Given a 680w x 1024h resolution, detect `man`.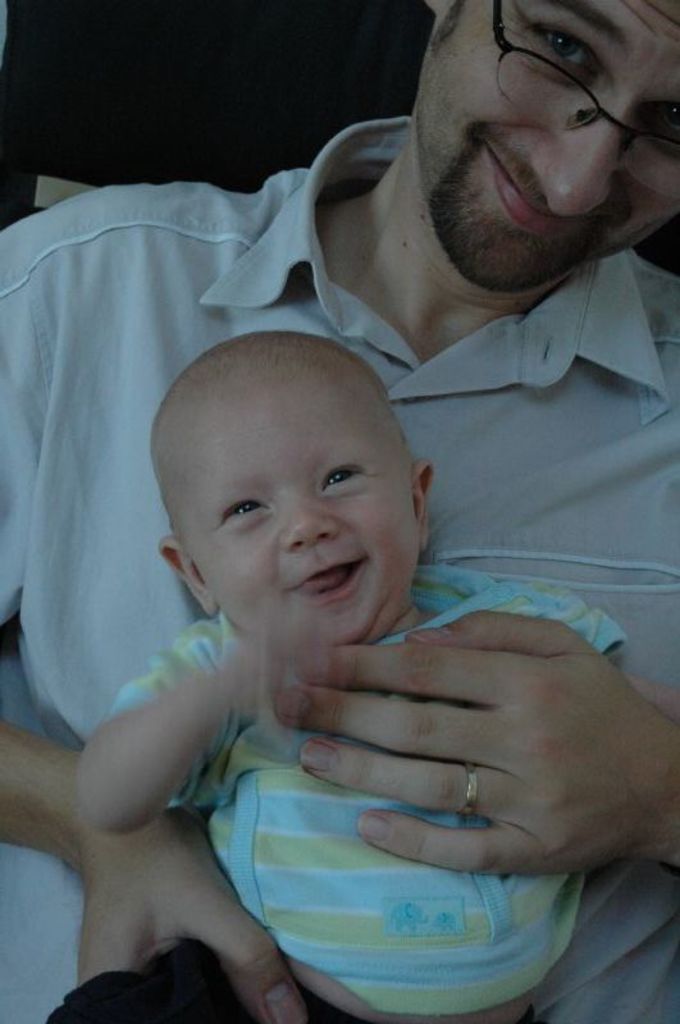
Rect(0, 0, 679, 1023).
